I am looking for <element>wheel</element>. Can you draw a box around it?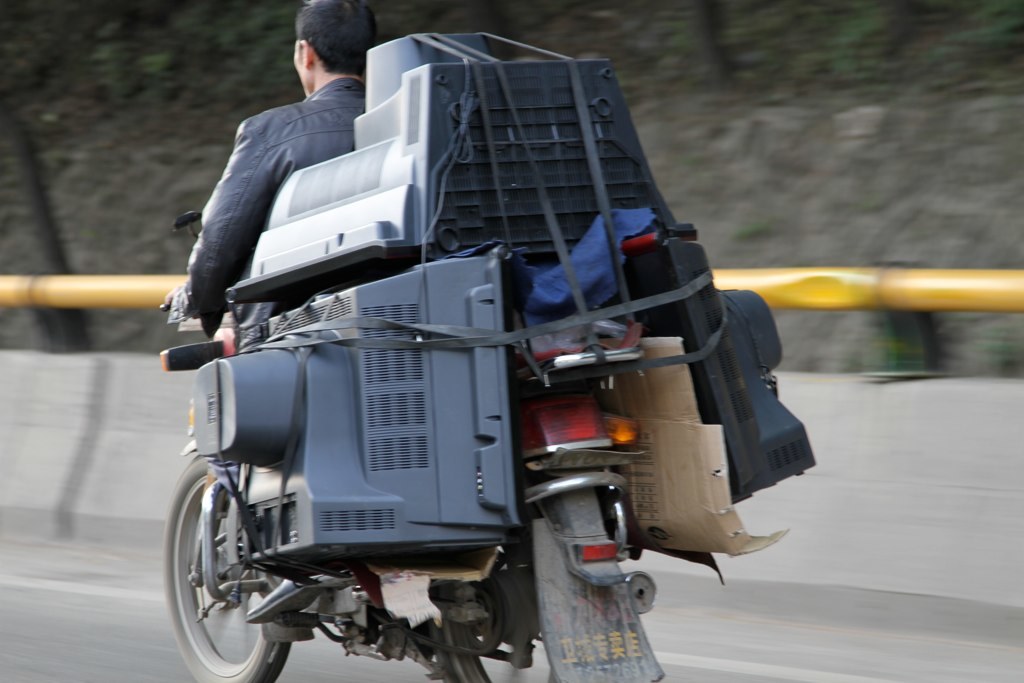
Sure, the bounding box is bbox=(170, 466, 273, 670).
